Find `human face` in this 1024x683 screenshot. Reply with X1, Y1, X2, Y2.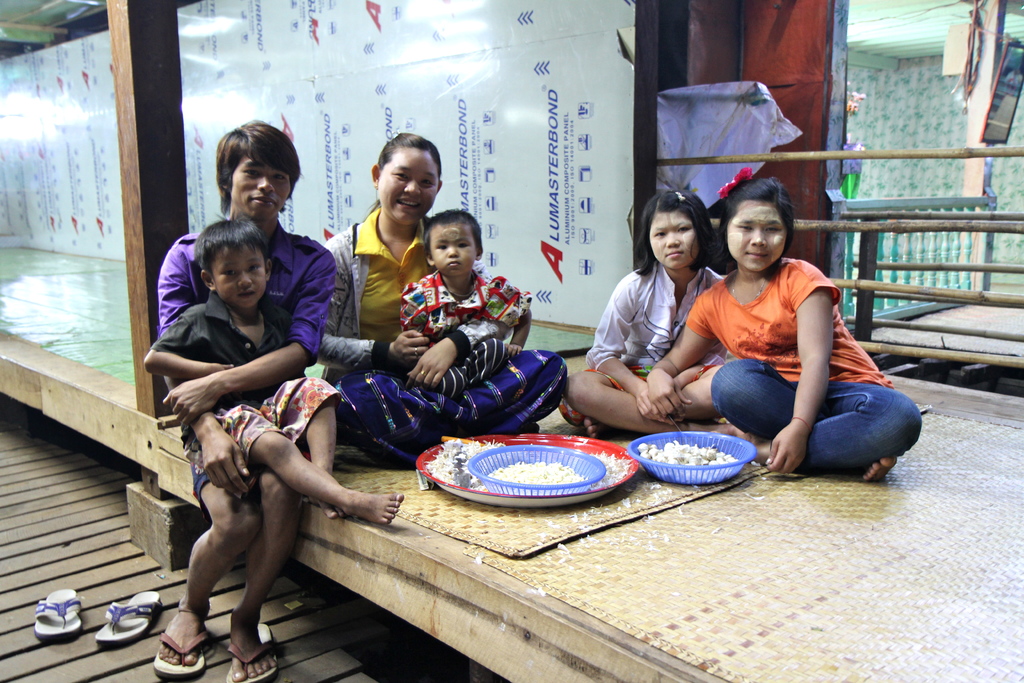
427, 222, 474, 276.
